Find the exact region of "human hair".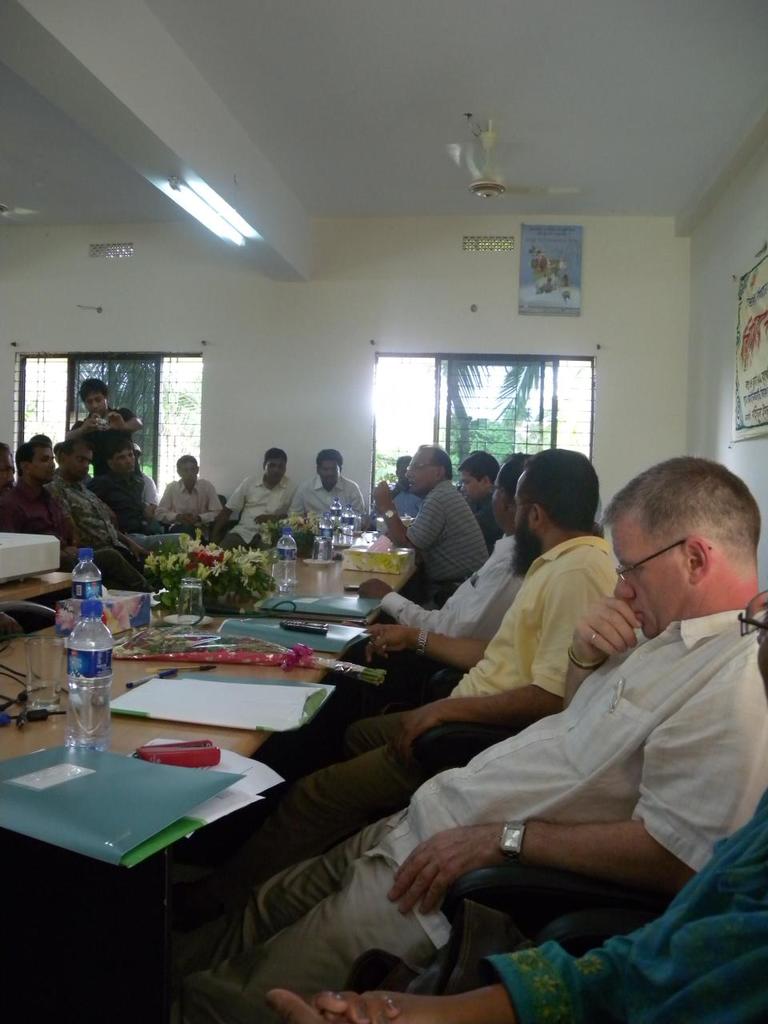
Exact region: bbox=[55, 434, 85, 455].
